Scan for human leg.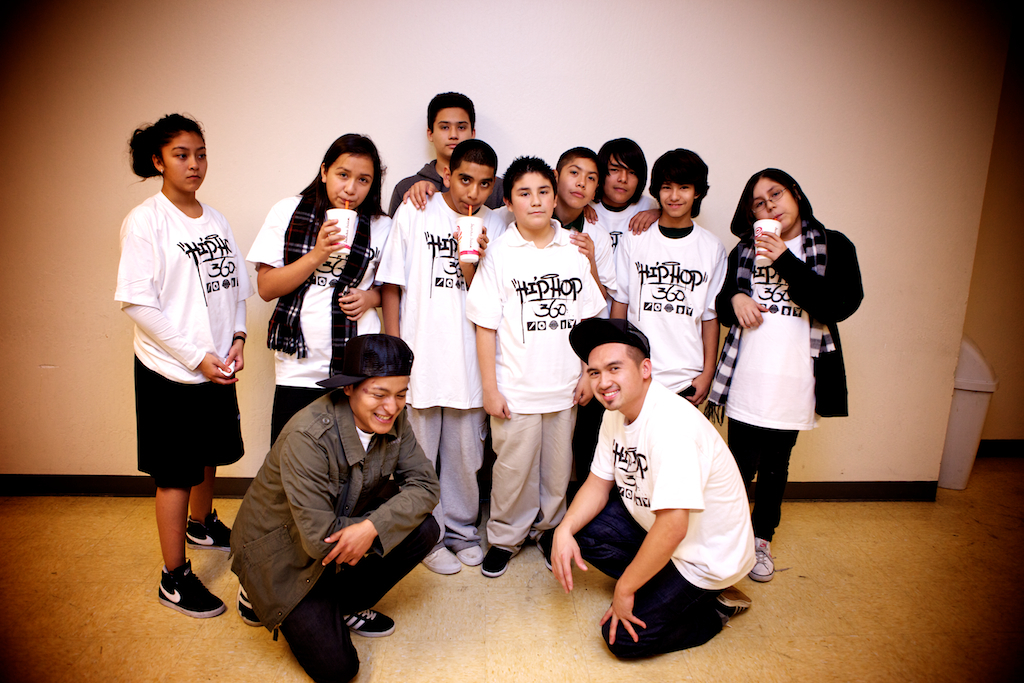
Scan result: bbox(599, 521, 748, 667).
